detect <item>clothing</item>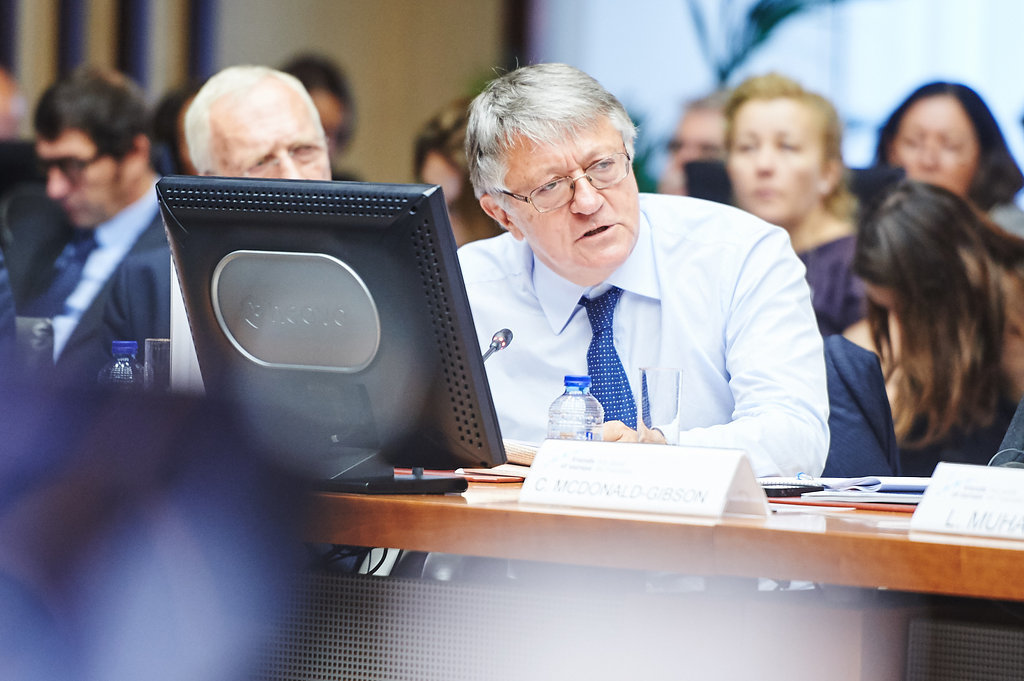
(814, 339, 894, 584)
